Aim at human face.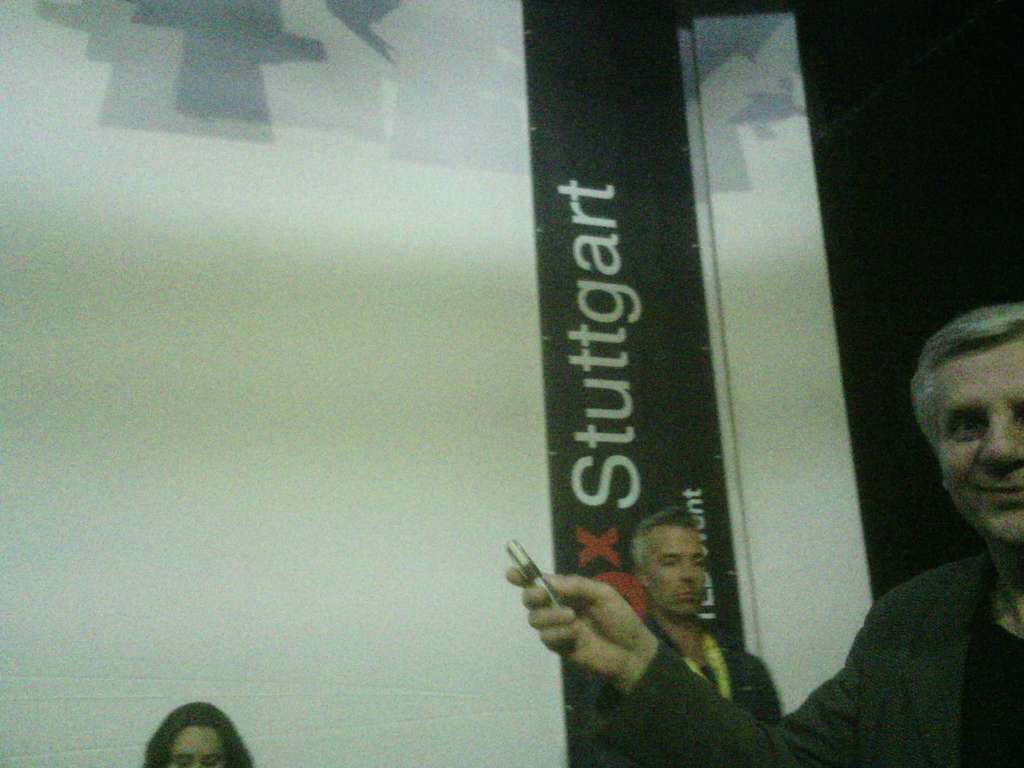
Aimed at bbox=(643, 526, 710, 616).
